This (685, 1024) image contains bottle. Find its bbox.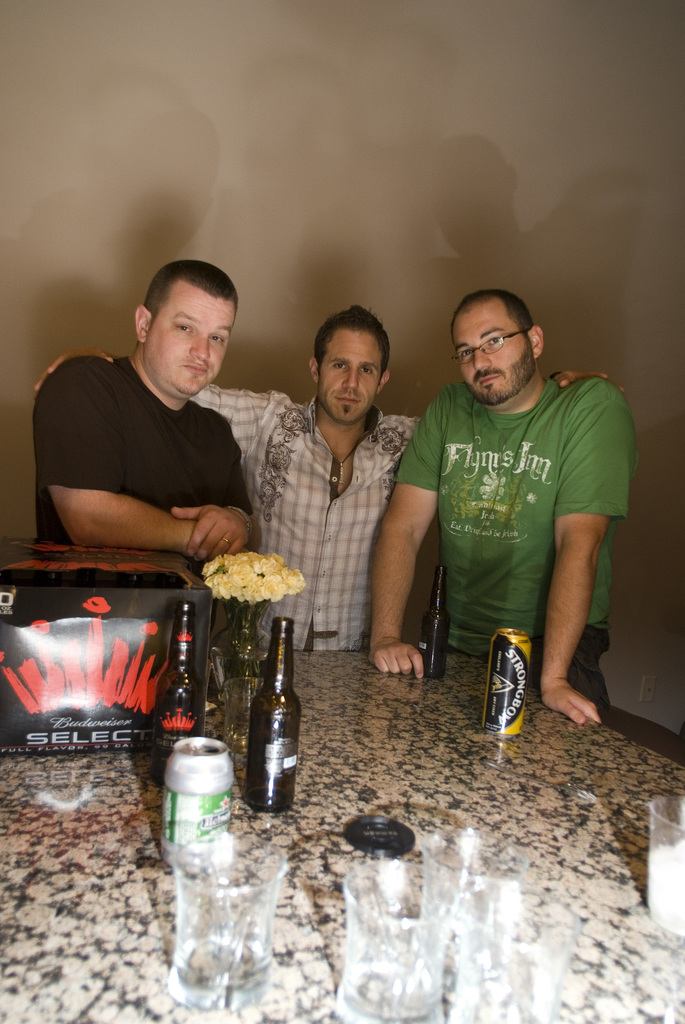
detection(415, 566, 451, 678).
